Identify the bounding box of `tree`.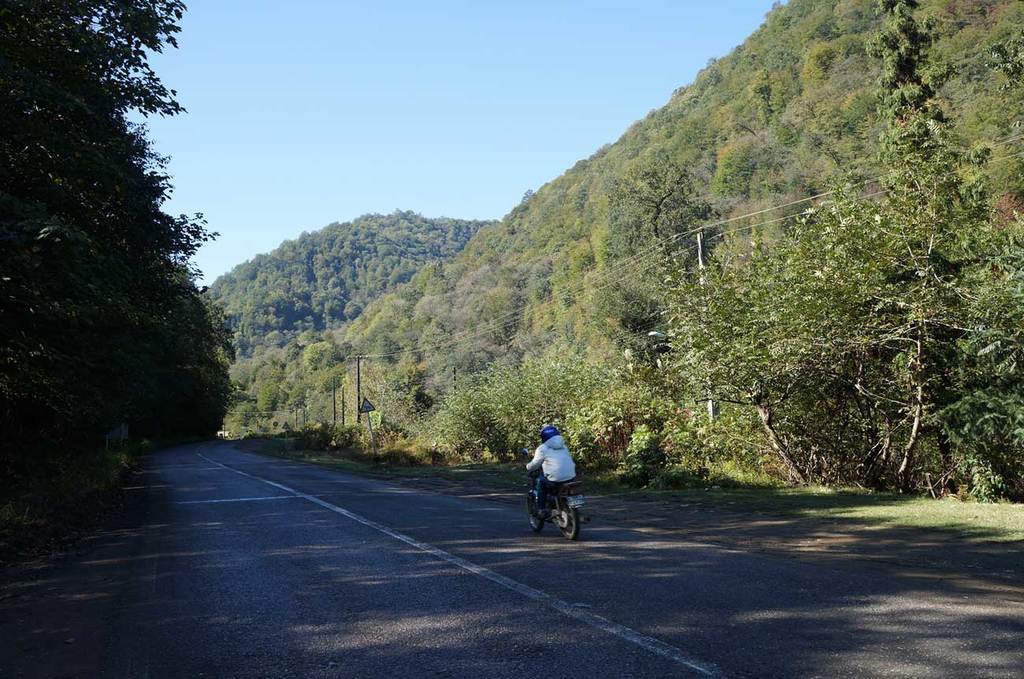
box=[659, 117, 1000, 484].
